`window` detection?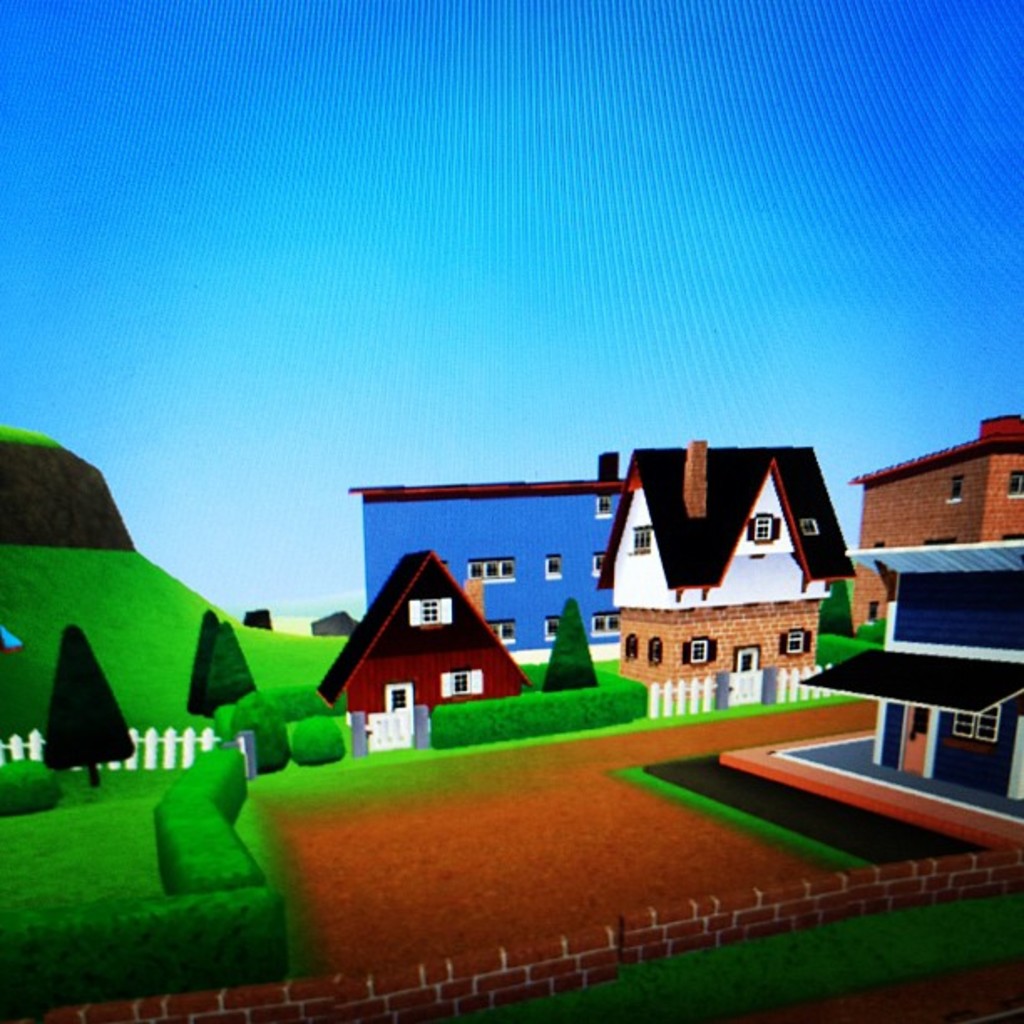
rect(545, 542, 569, 581)
